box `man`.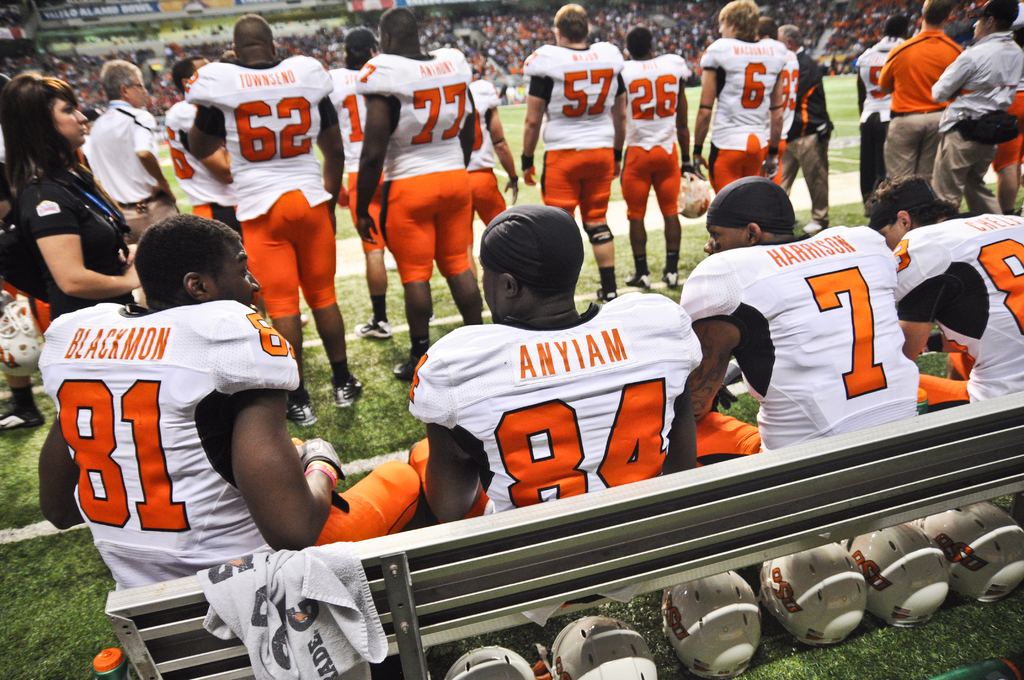
(x1=531, y1=10, x2=638, y2=298).
